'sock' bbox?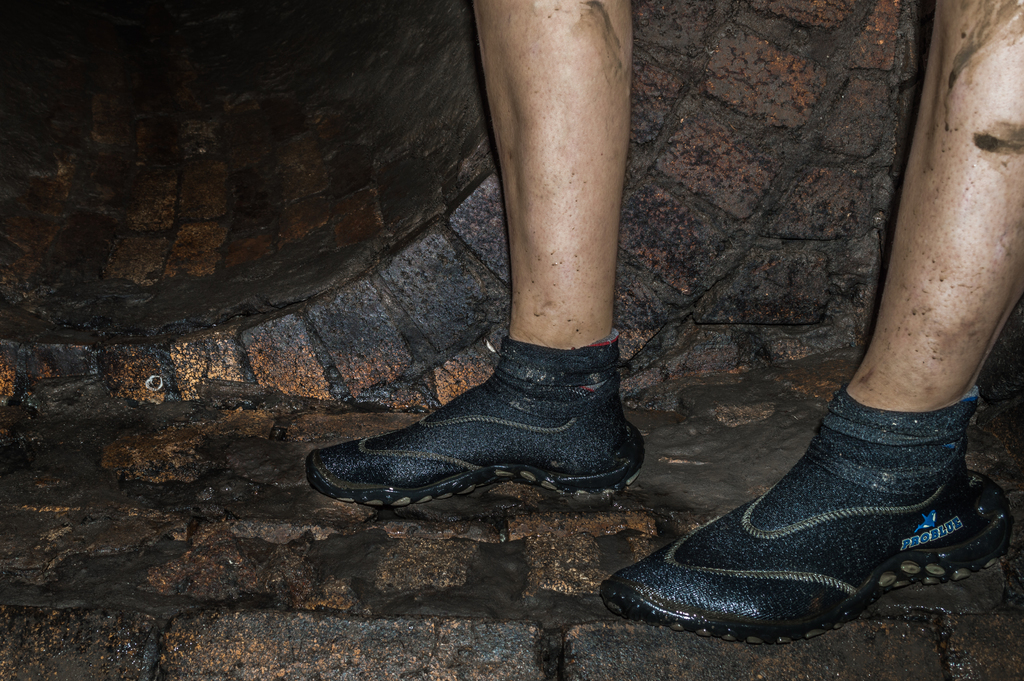
rect(811, 385, 979, 469)
